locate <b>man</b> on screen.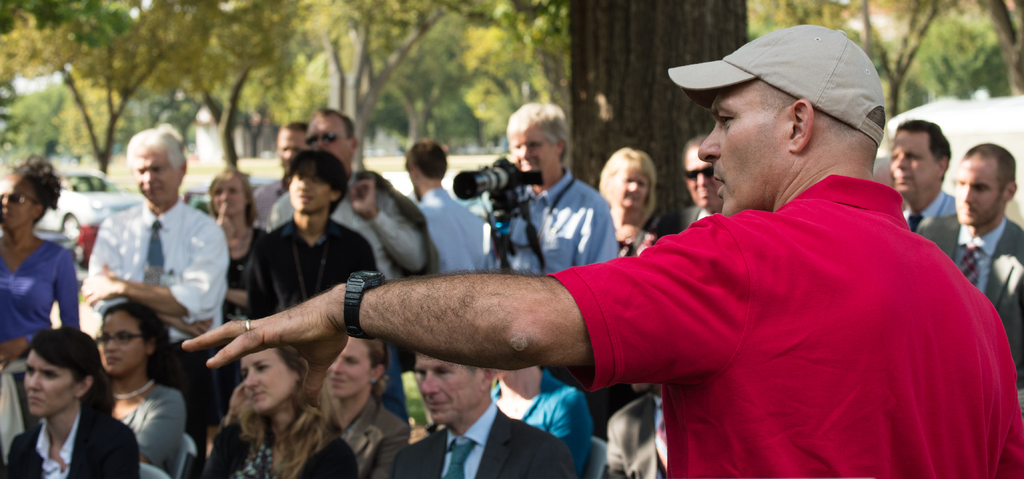
On screen at 176/26/1023/478.
